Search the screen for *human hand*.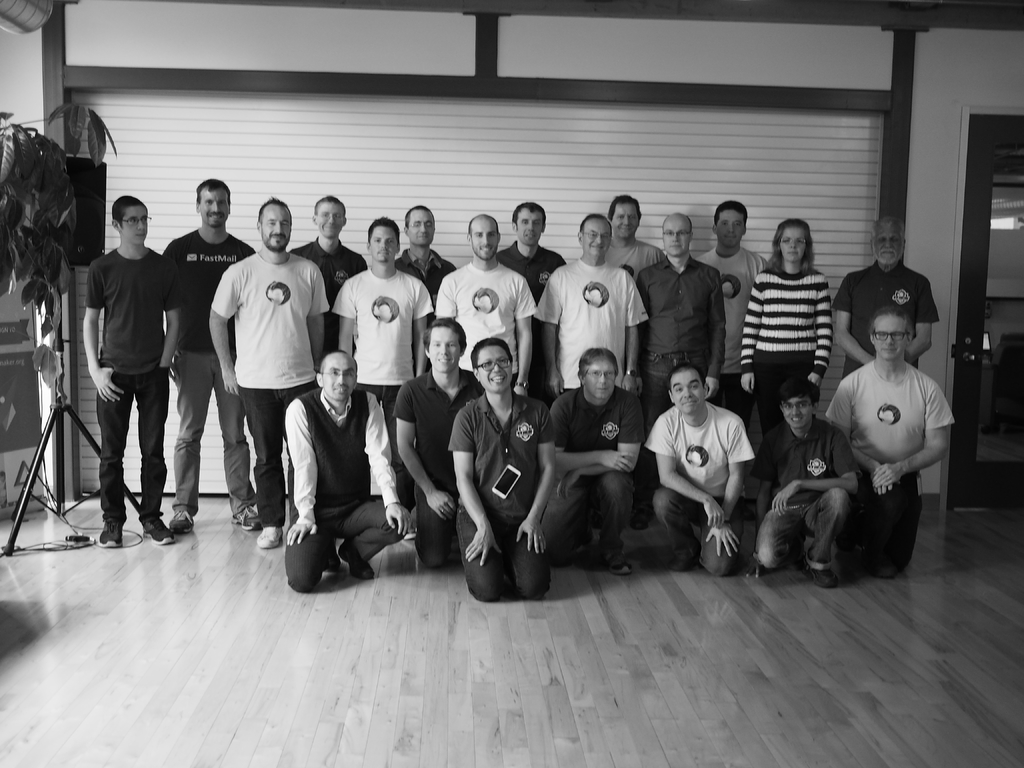
Found at pyautogui.locateOnScreen(221, 364, 241, 395).
